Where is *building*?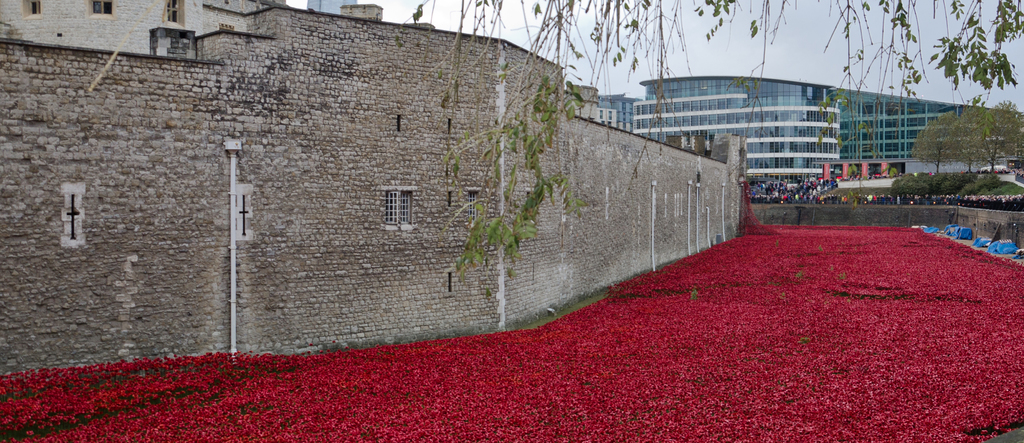
0,6,748,376.
